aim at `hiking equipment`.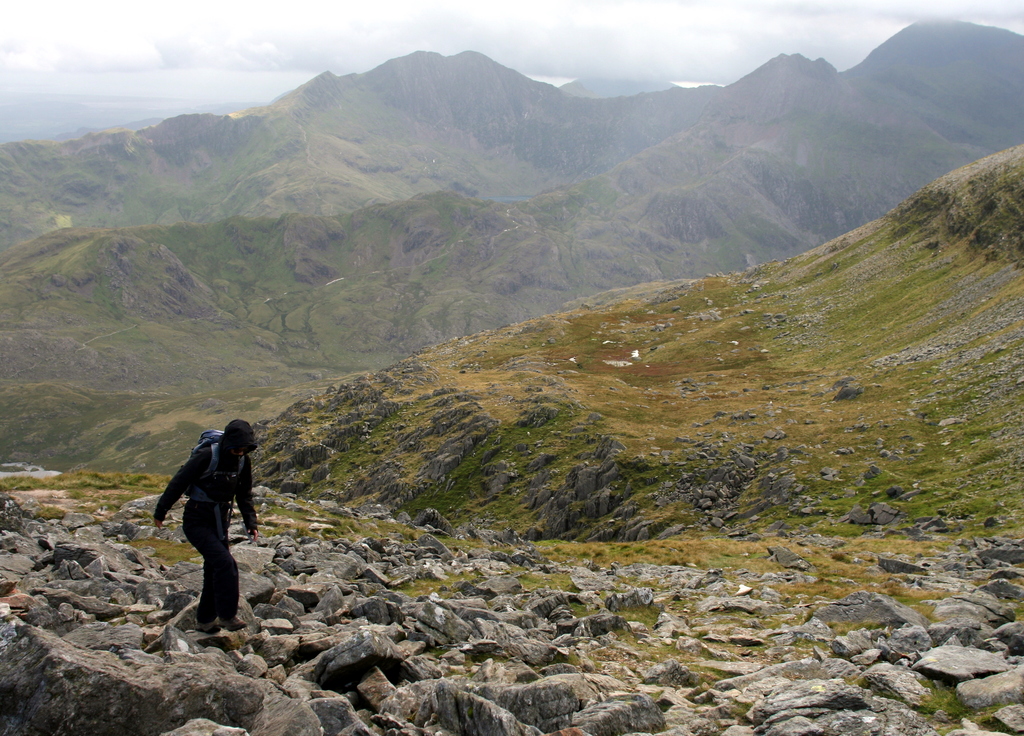
Aimed at bbox(184, 425, 243, 535).
